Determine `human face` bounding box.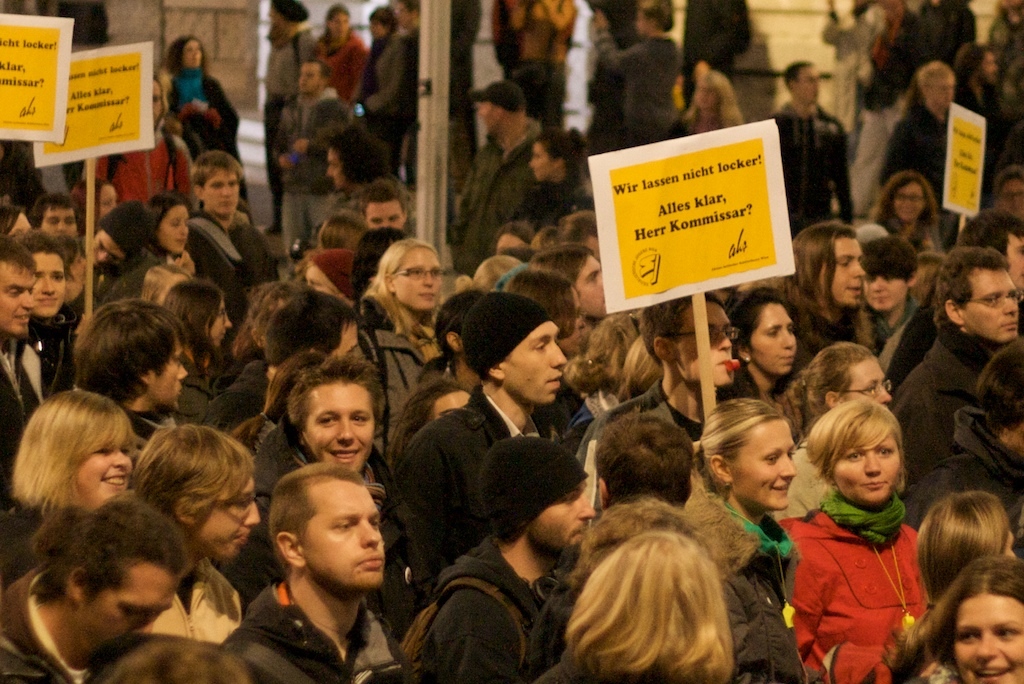
Determined: pyautogui.locateOnScreen(559, 290, 584, 355).
